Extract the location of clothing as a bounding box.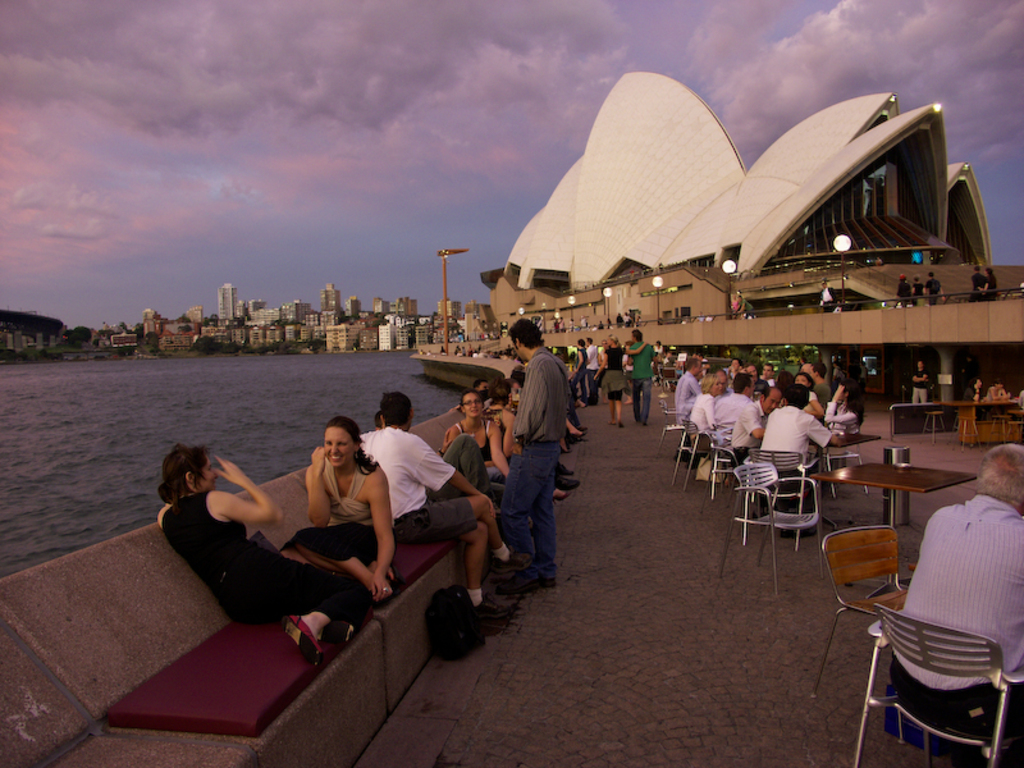
x1=673, y1=367, x2=704, y2=424.
